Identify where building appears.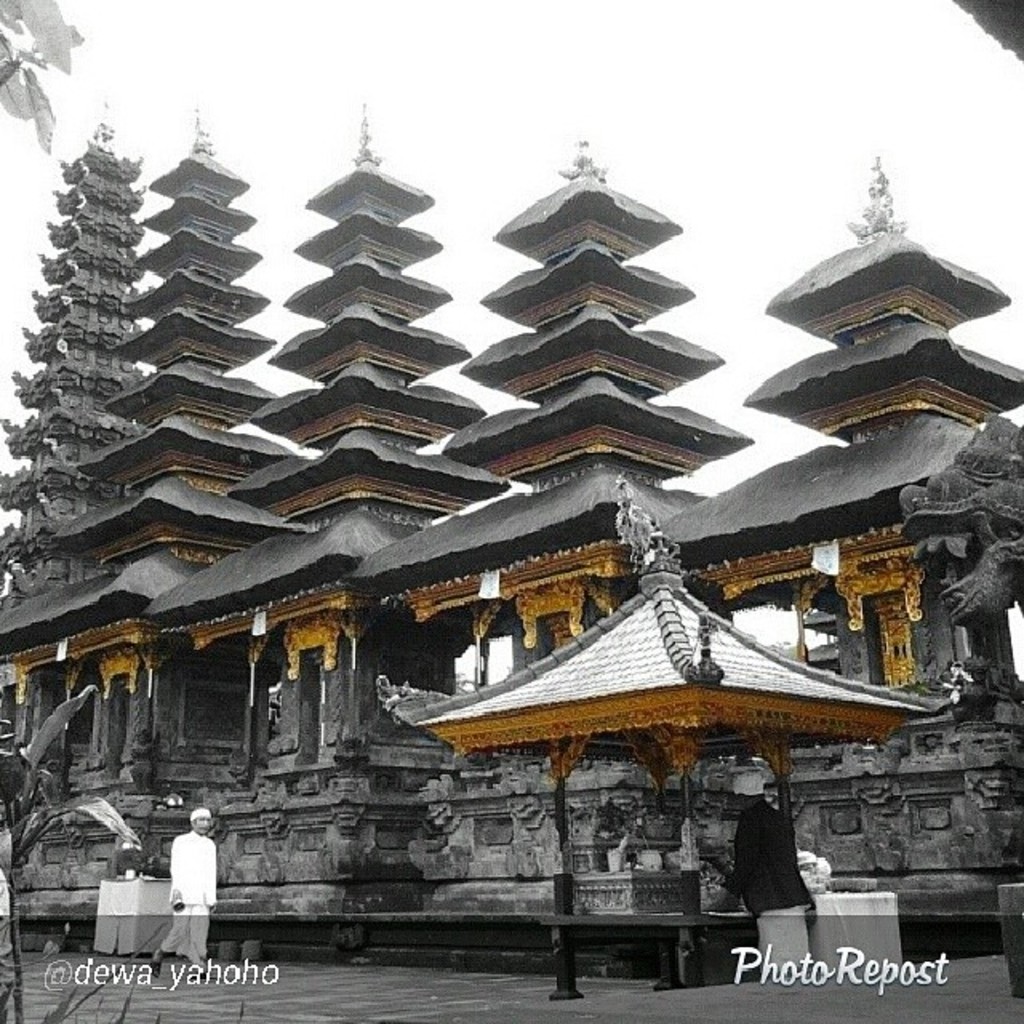
Appears at (left=0, top=98, right=1022, bottom=978).
